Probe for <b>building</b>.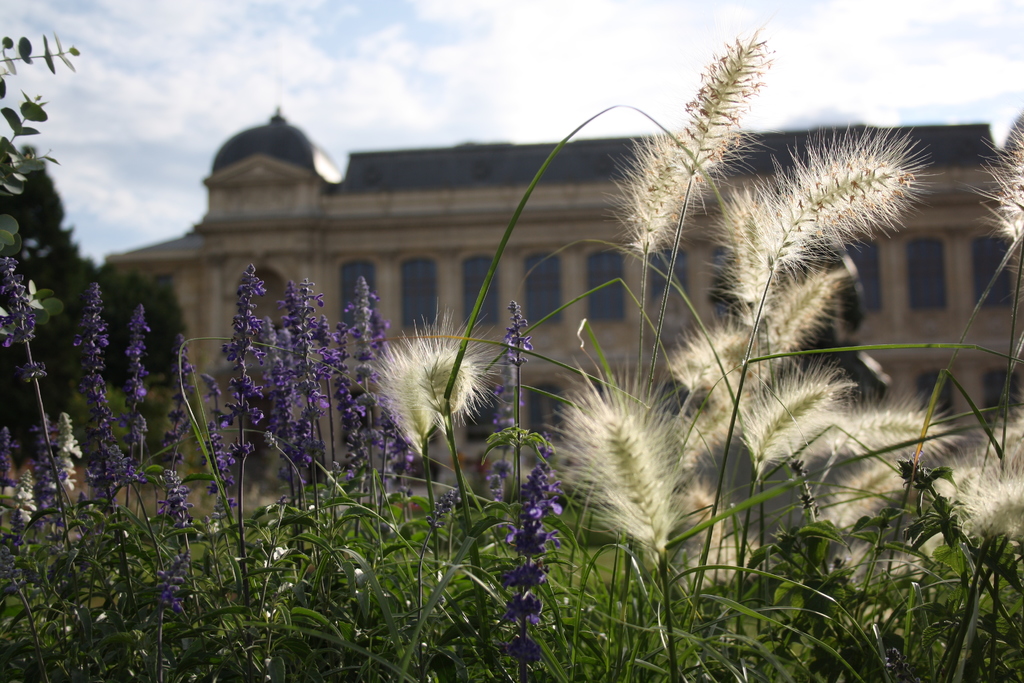
Probe result: 102/110/1023/502.
